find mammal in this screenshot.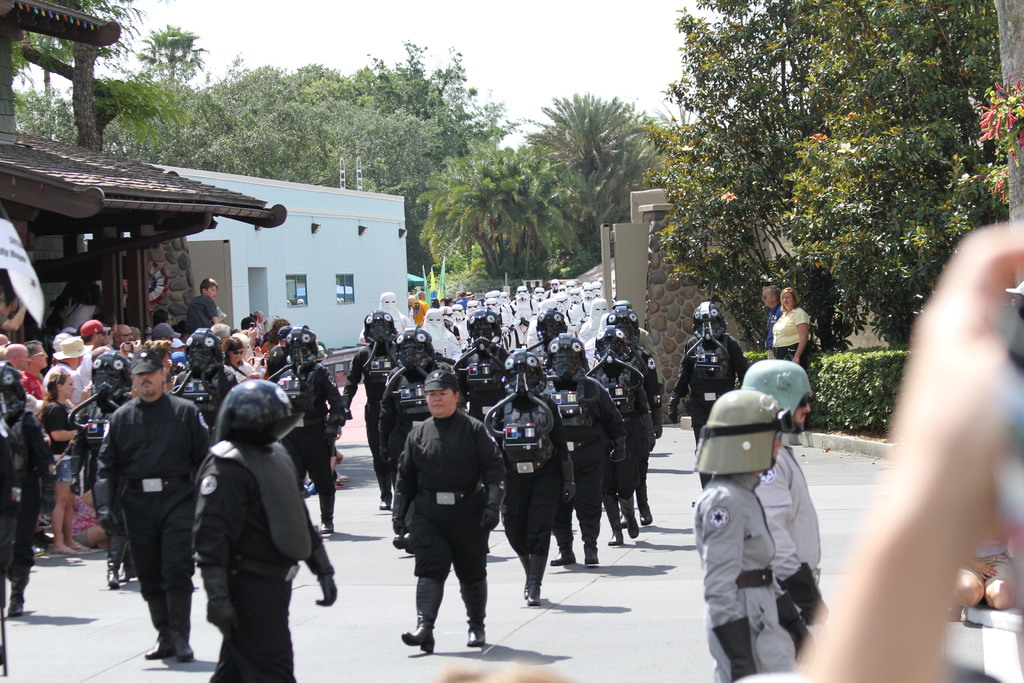
The bounding box for mammal is (left=740, top=359, right=826, bottom=682).
